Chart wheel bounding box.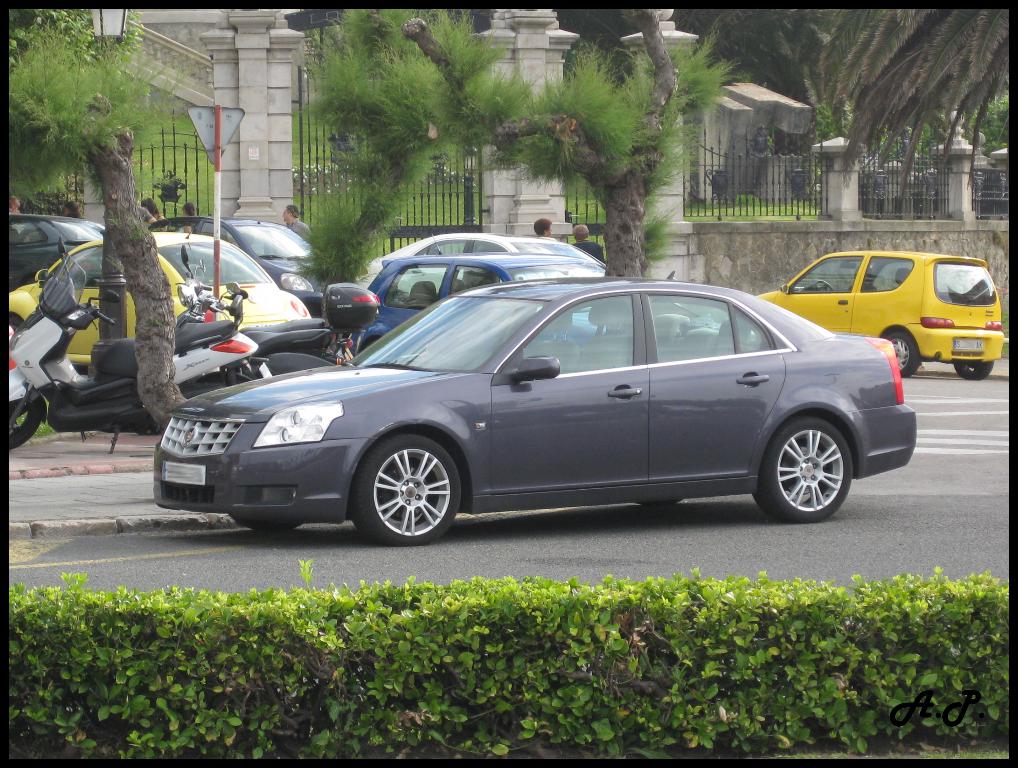
Charted: l=354, t=445, r=463, b=518.
